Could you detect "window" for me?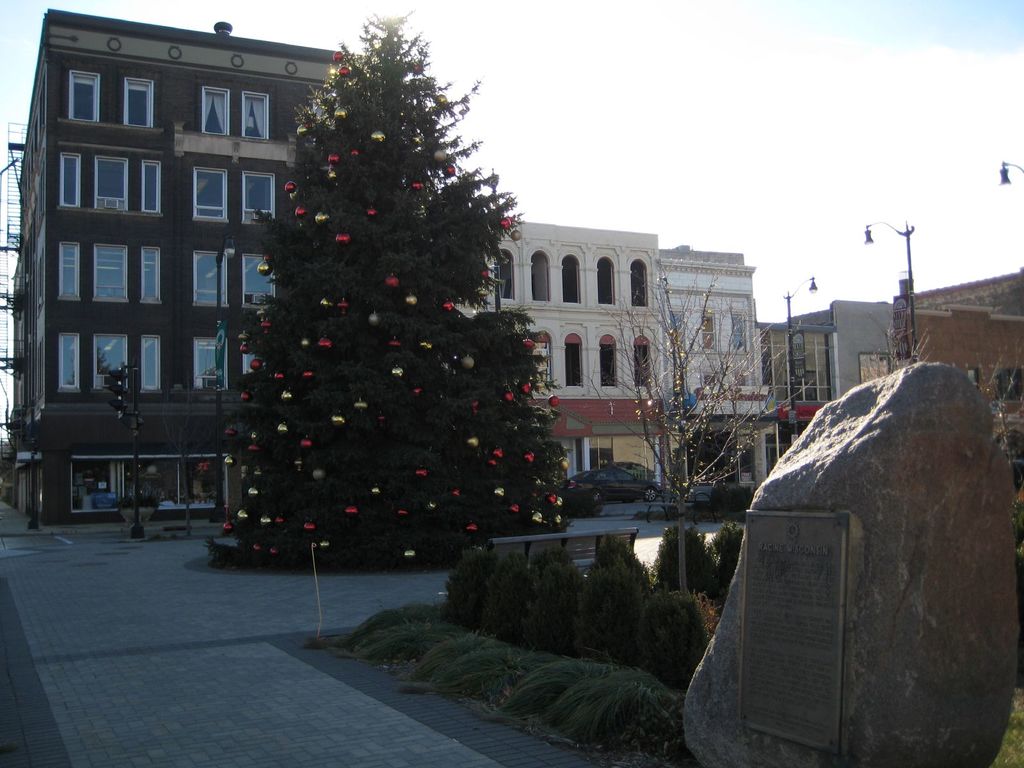
Detection result: [left=194, top=172, right=226, bottom=222].
